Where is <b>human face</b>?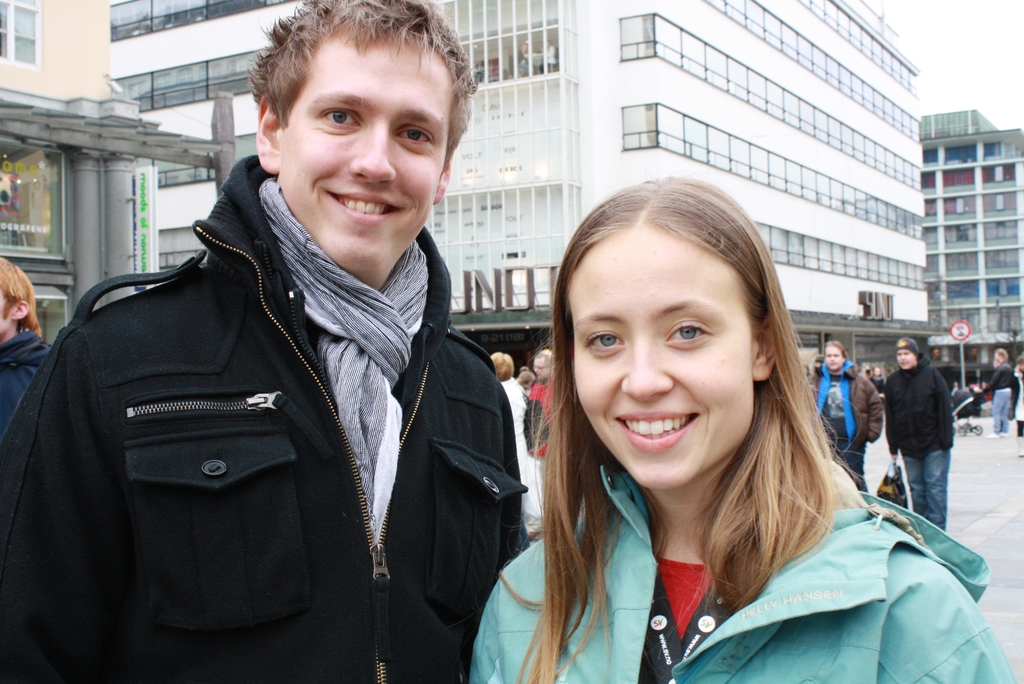
{"x1": 994, "y1": 359, "x2": 998, "y2": 367}.
